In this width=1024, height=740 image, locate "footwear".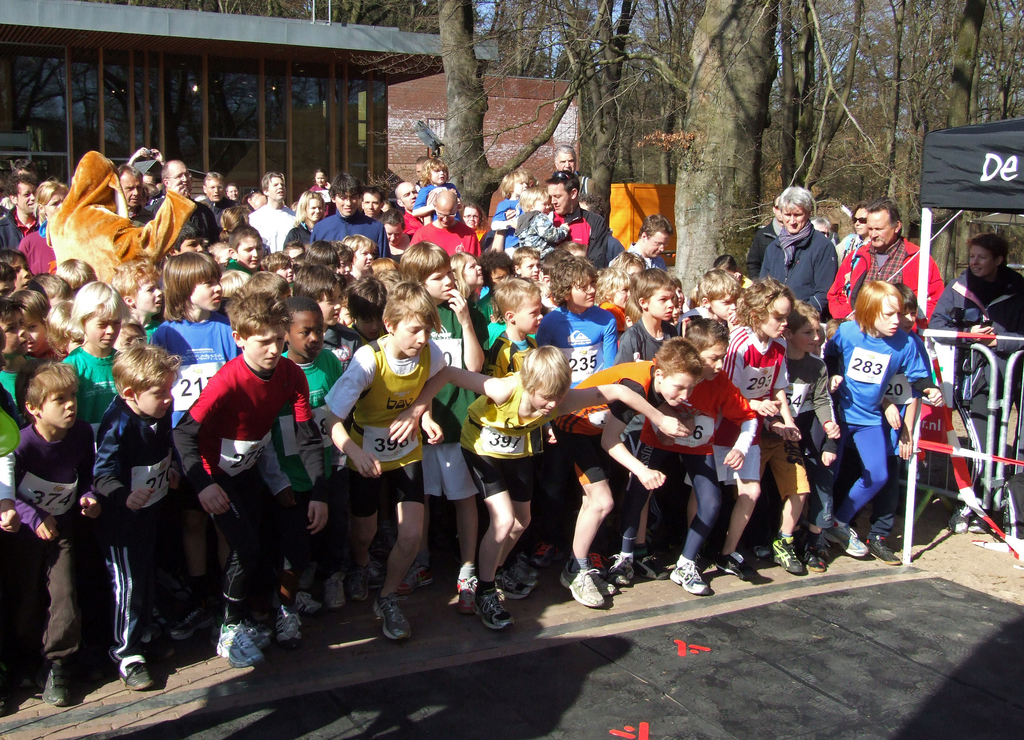
Bounding box: <box>215,620,265,669</box>.
